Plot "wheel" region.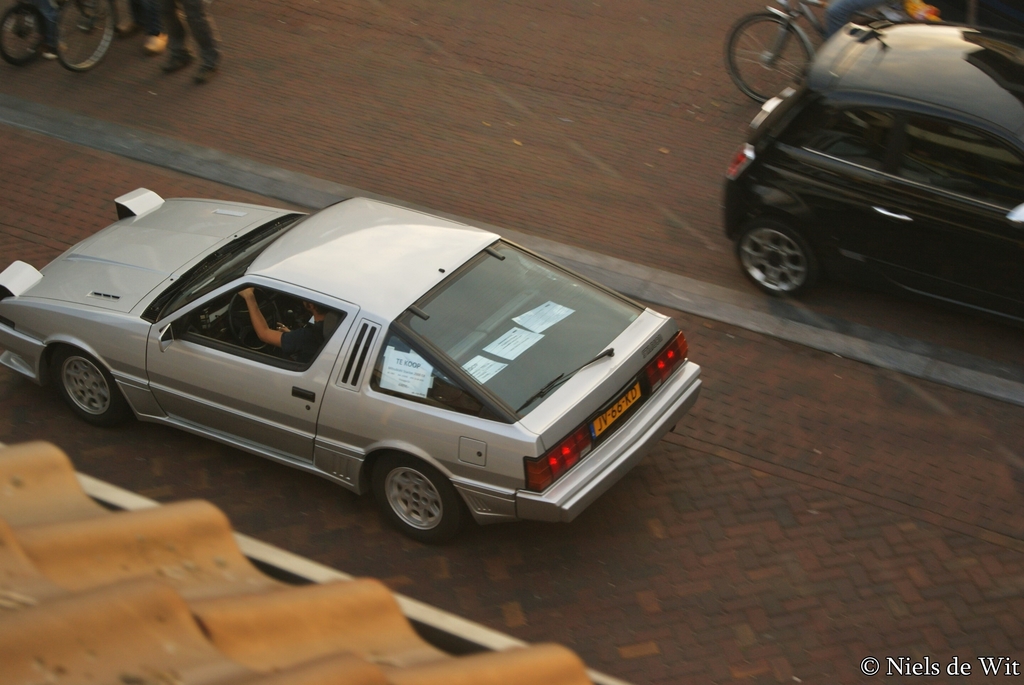
Plotted at (0,6,51,67).
